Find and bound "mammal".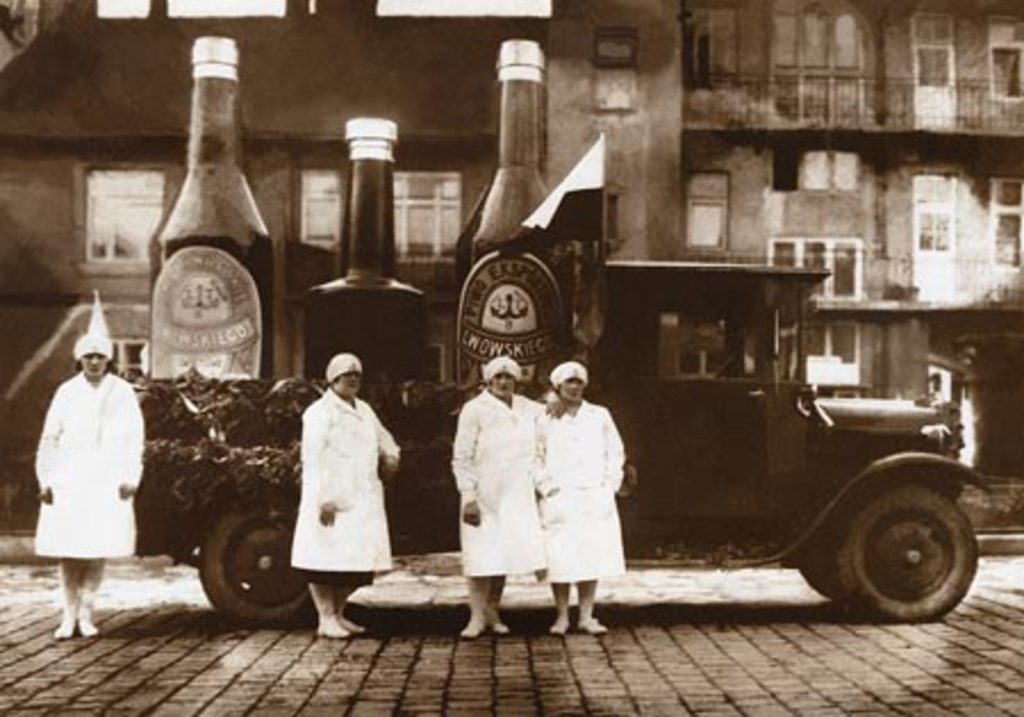
Bound: 32,330,146,646.
